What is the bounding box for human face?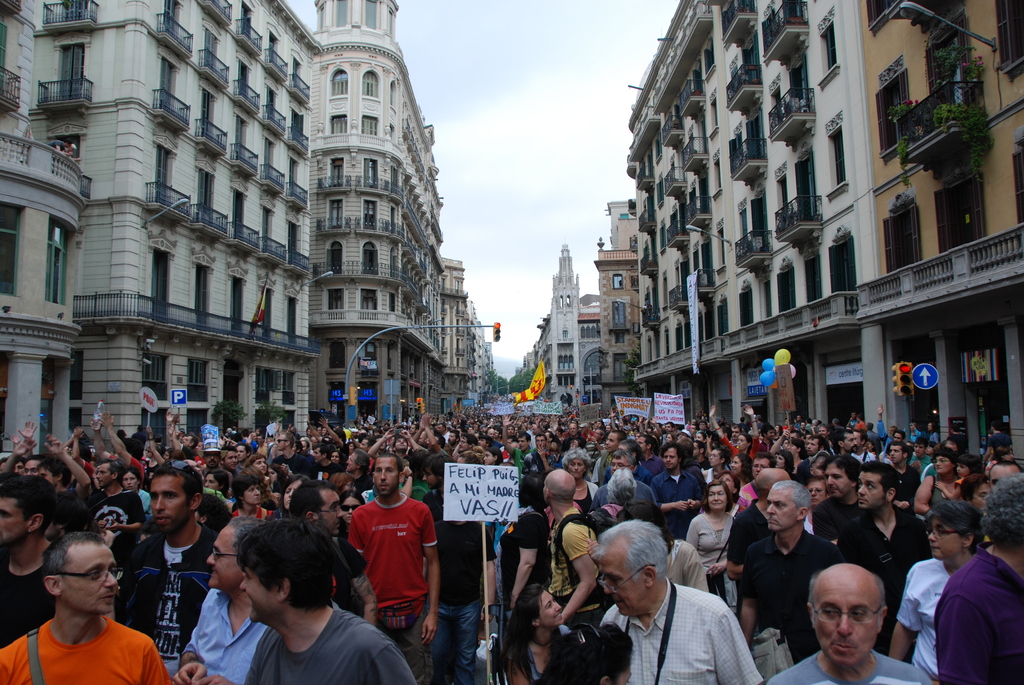
824:462:853:500.
